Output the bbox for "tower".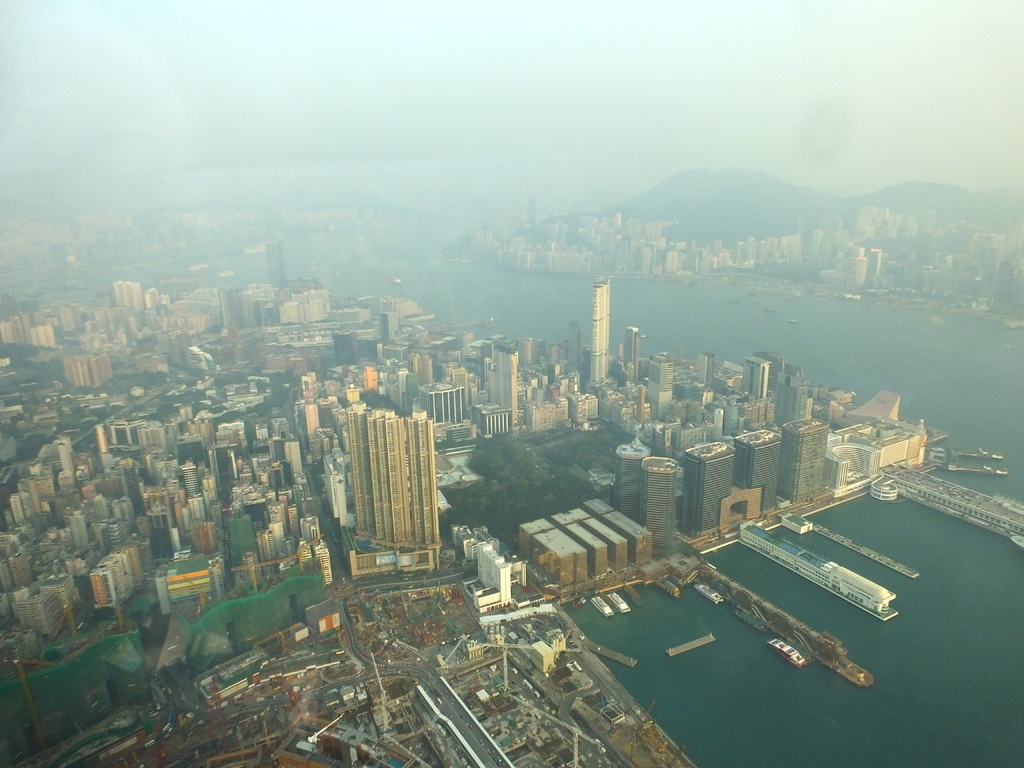
<bbox>26, 322, 58, 351</bbox>.
